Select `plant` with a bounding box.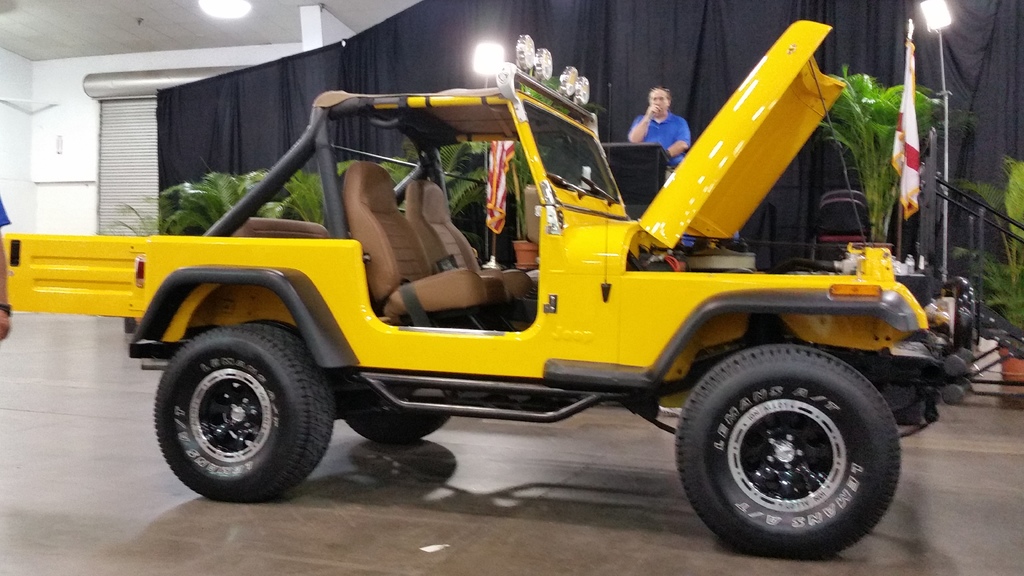
943, 150, 1023, 344.
